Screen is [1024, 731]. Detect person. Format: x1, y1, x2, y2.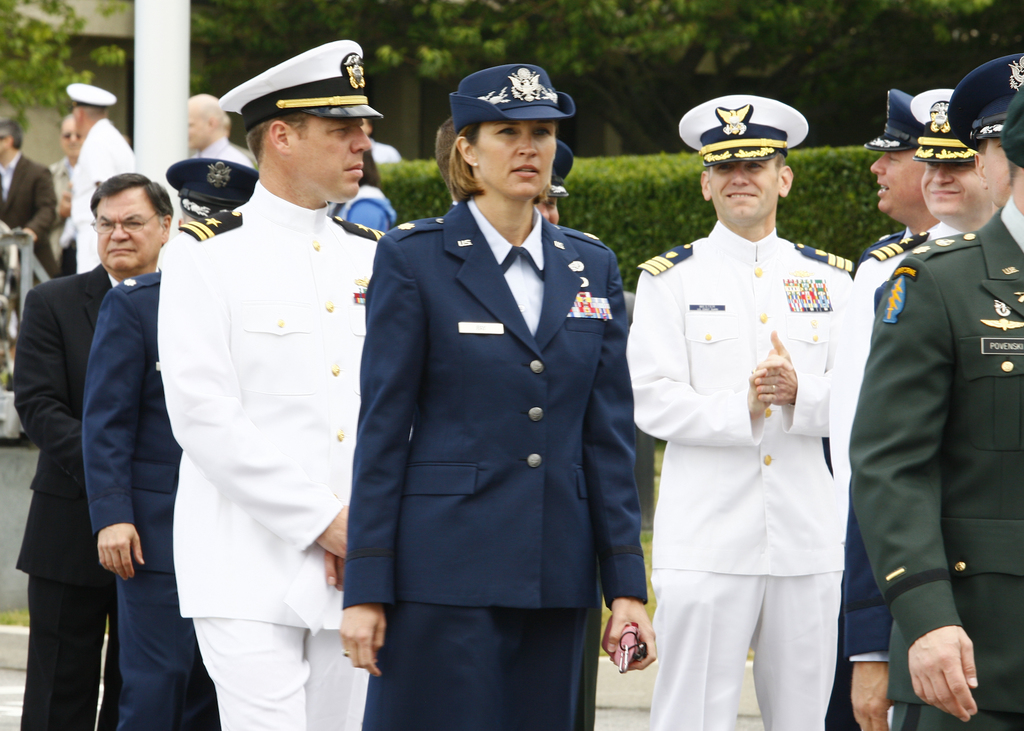
163, 85, 255, 179.
